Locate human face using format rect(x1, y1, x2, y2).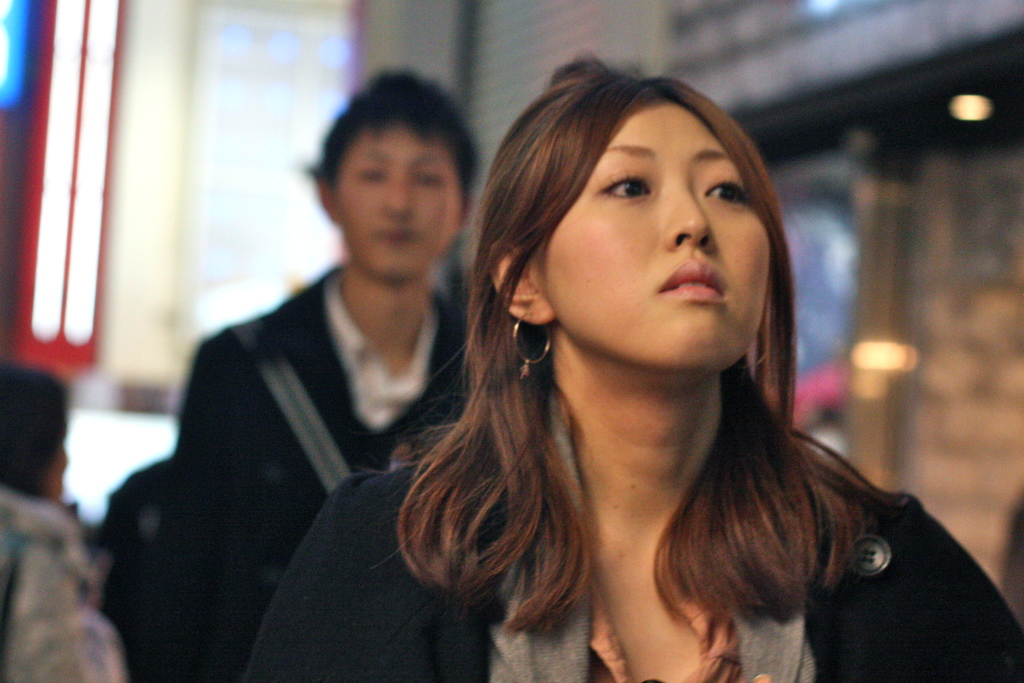
rect(543, 91, 769, 374).
